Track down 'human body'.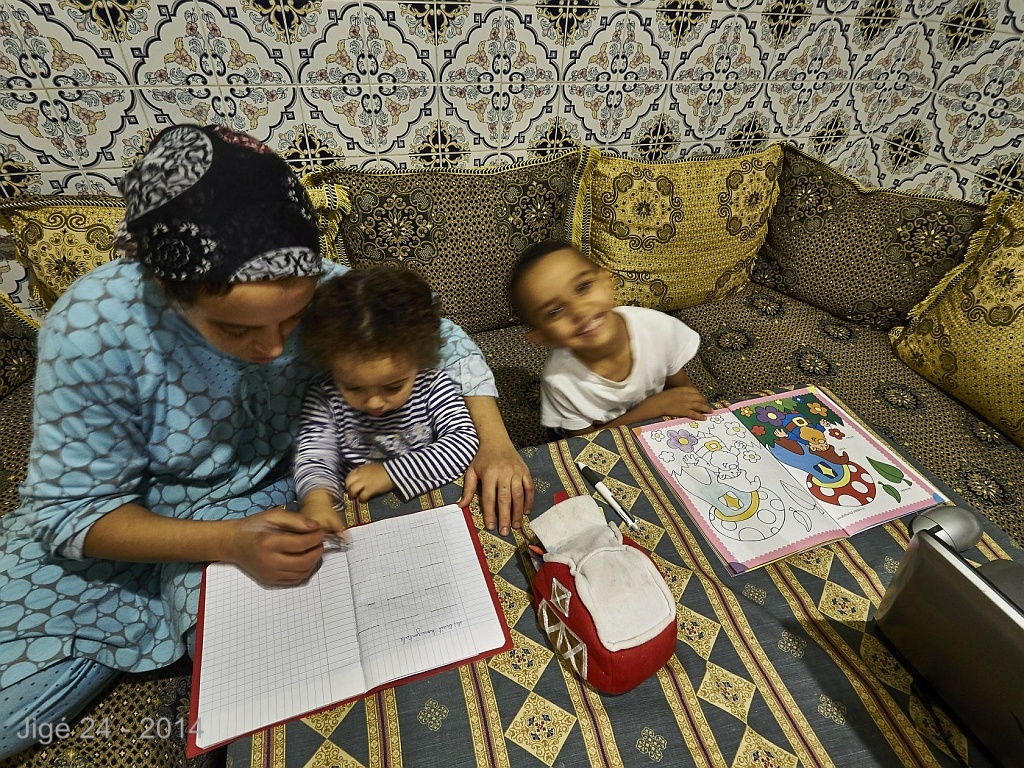
Tracked to <region>542, 338, 725, 430</region>.
